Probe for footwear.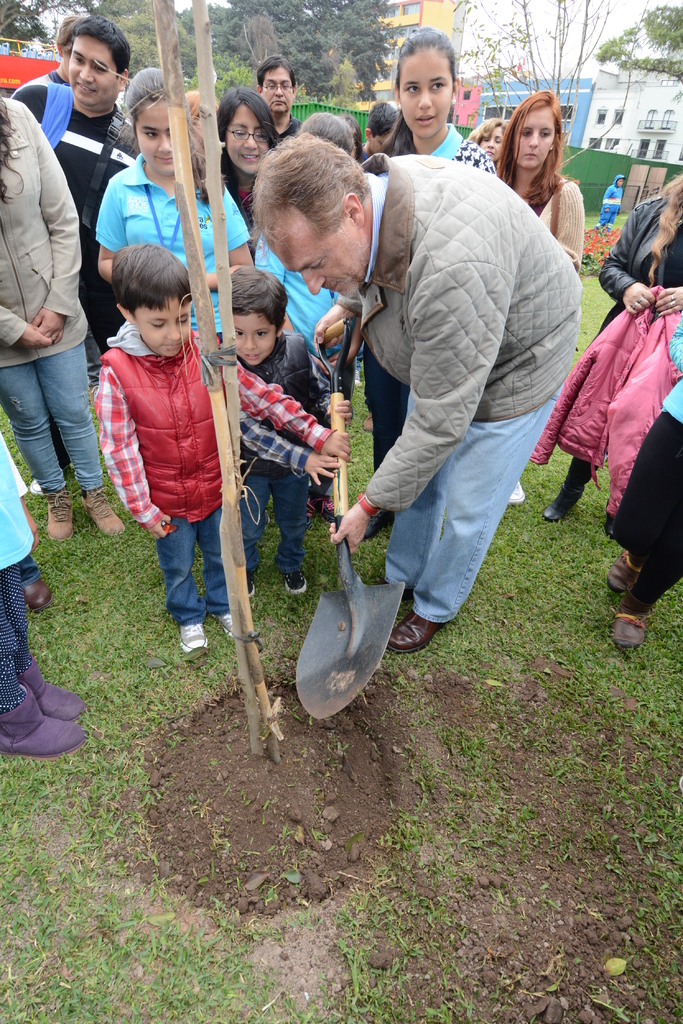
Probe result: [281,566,309,594].
